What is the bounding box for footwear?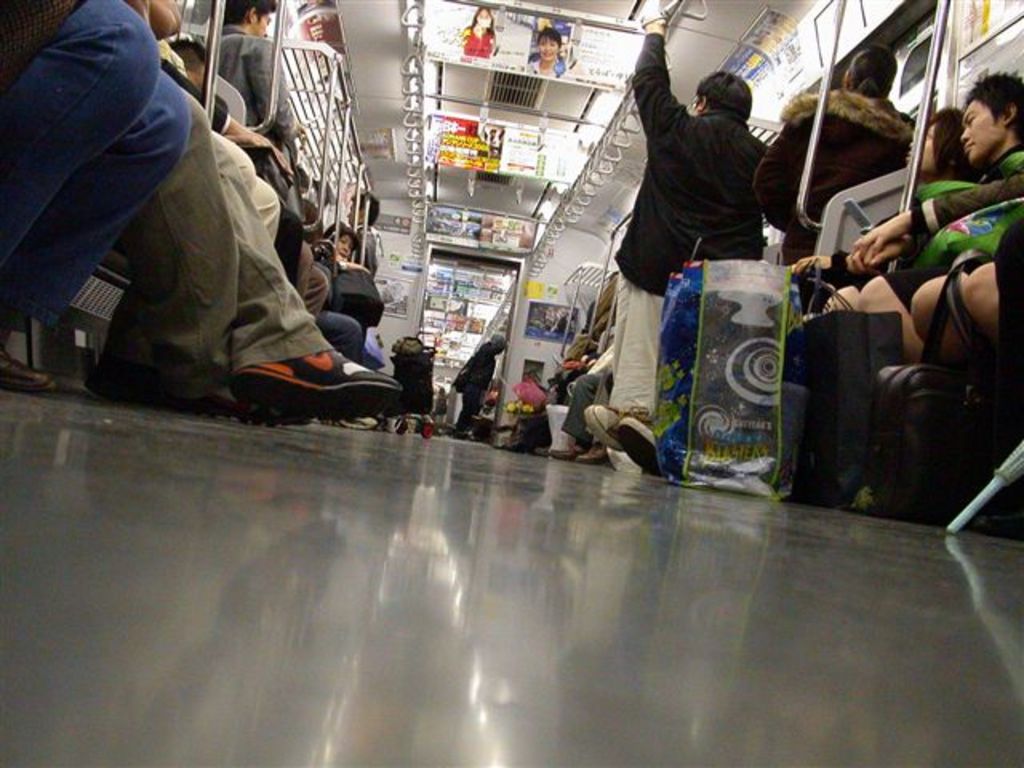
(0, 349, 59, 397).
